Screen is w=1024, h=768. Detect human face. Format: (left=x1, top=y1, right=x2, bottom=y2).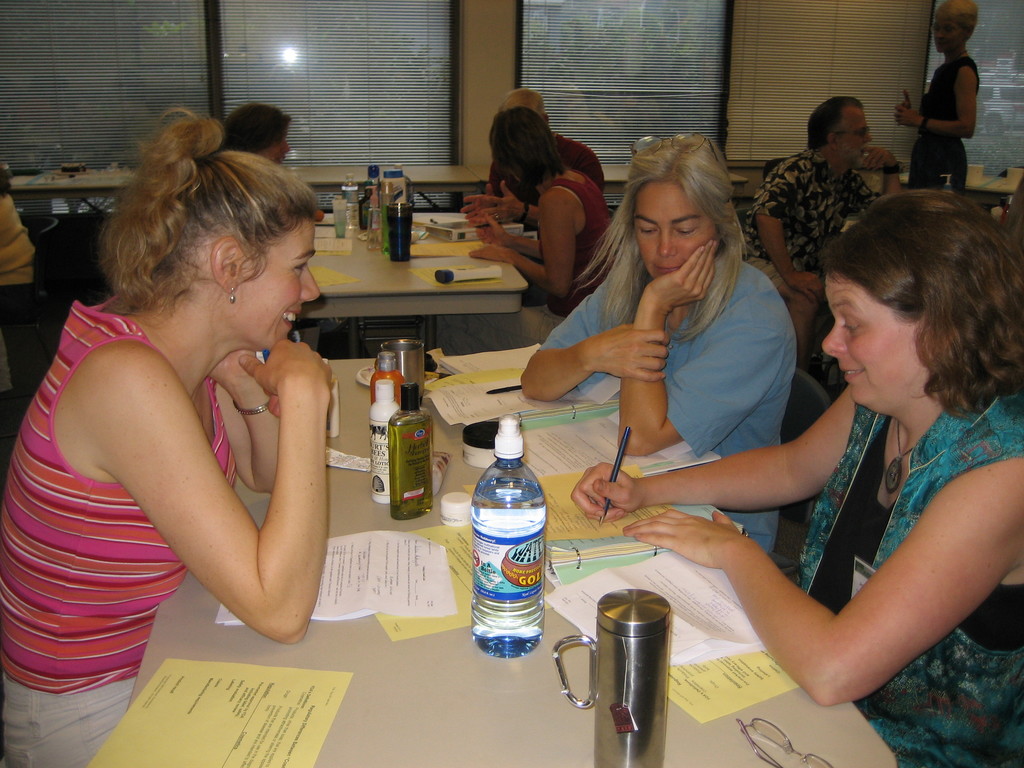
(left=223, top=217, right=319, bottom=349).
